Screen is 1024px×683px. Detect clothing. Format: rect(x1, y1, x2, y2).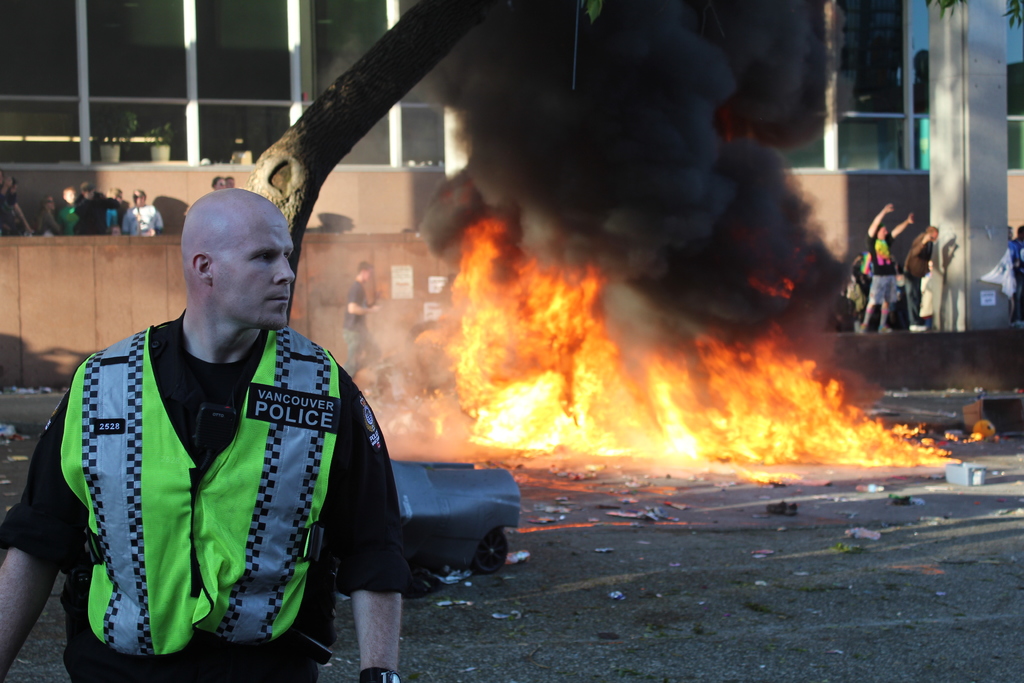
rect(0, 197, 17, 240).
